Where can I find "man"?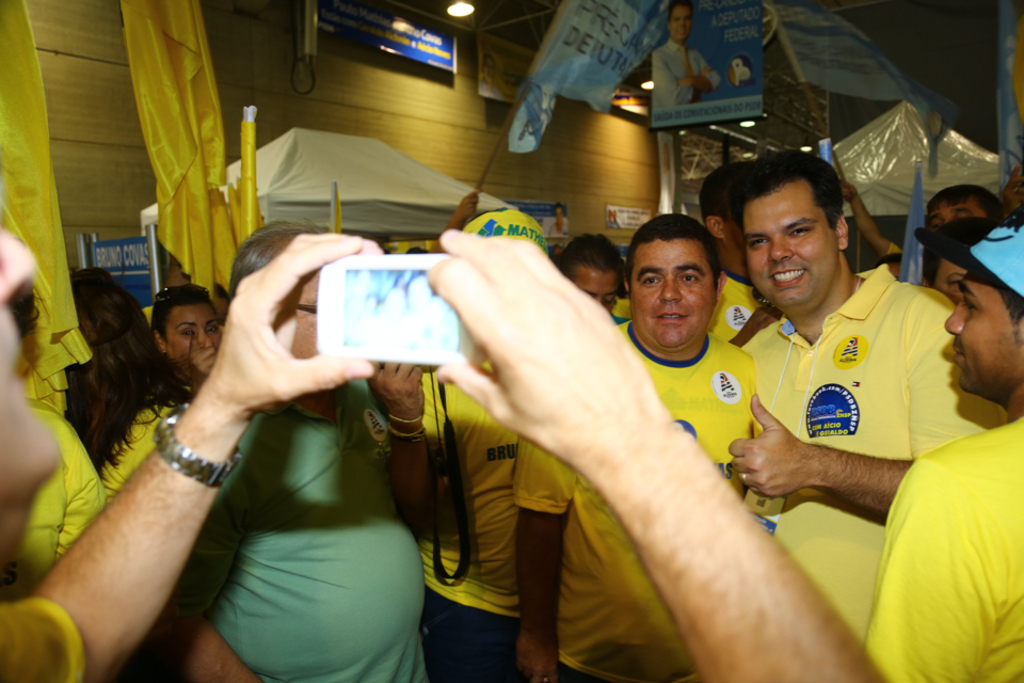
You can find it at l=866, t=208, r=1023, b=682.
